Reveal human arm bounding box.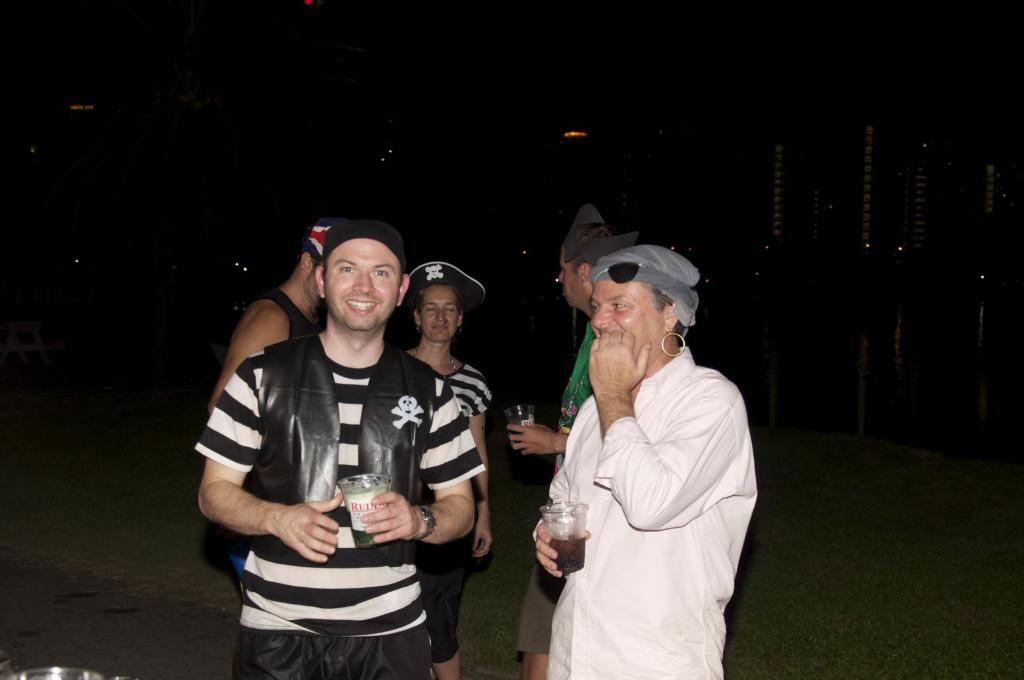
Revealed: {"x1": 465, "y1": 378, "x2": 491, "y2": 558}.
